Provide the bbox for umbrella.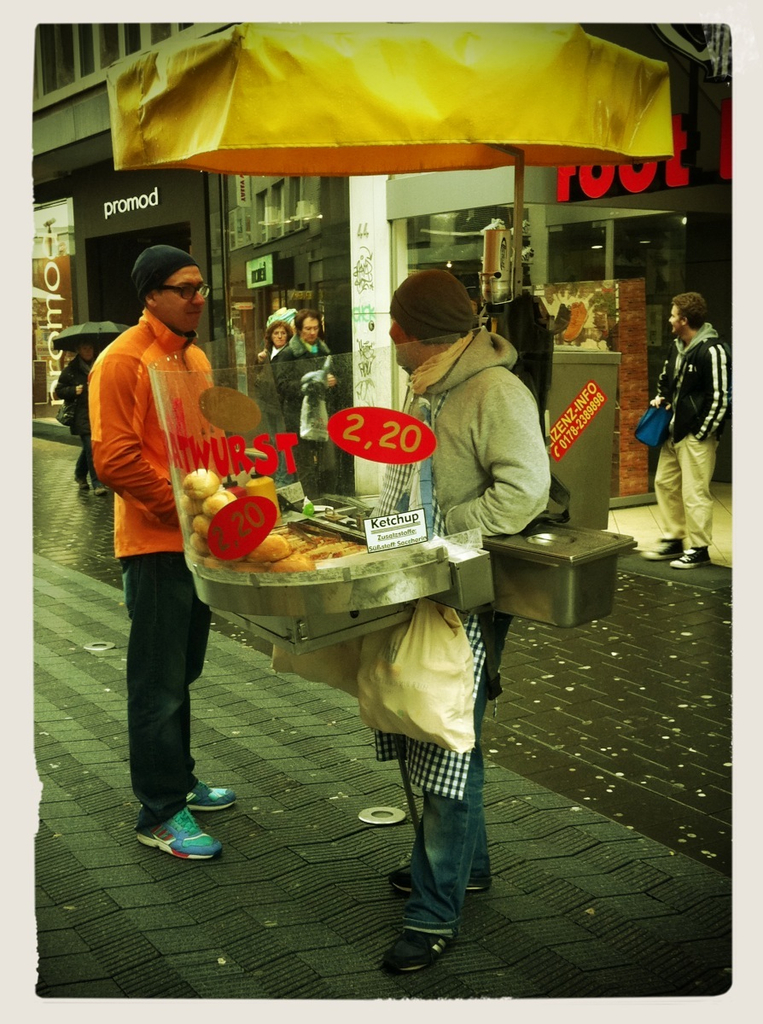
(105,21,678,297).
